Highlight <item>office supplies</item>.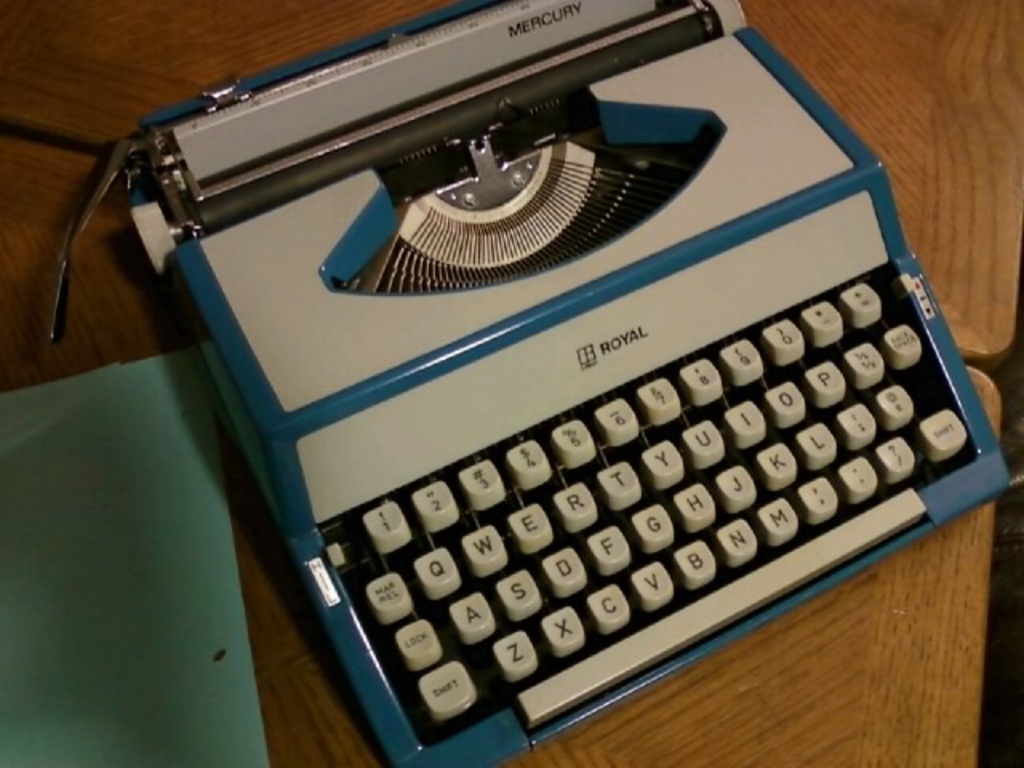
Highlighted region: (0,339,275,766).
